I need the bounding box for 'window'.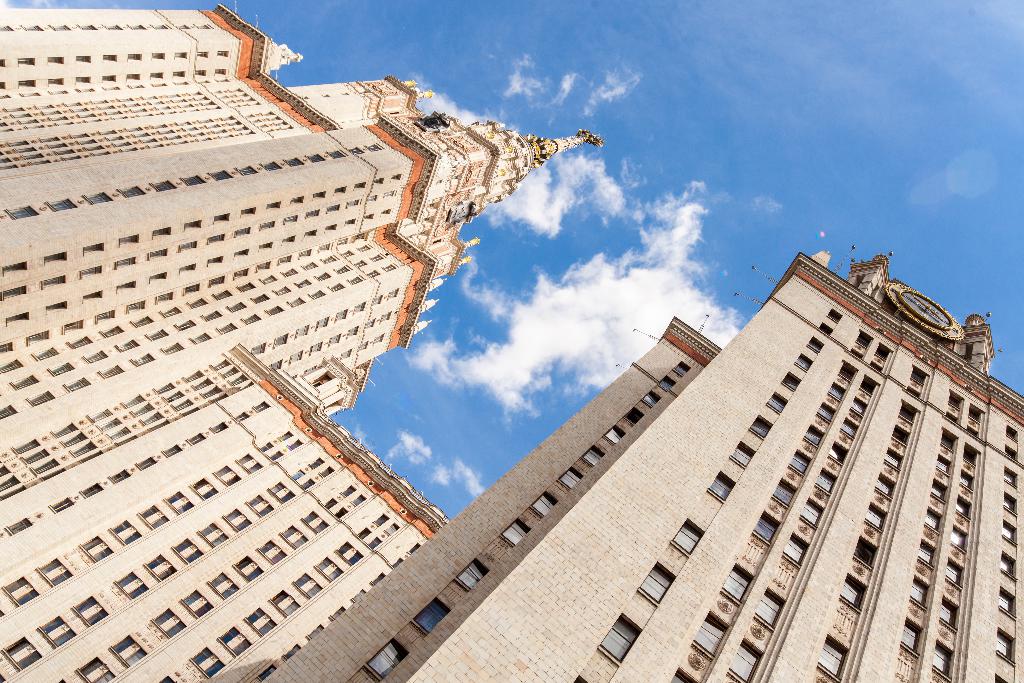
Here it is: locate(244, 493, 277, 513).
